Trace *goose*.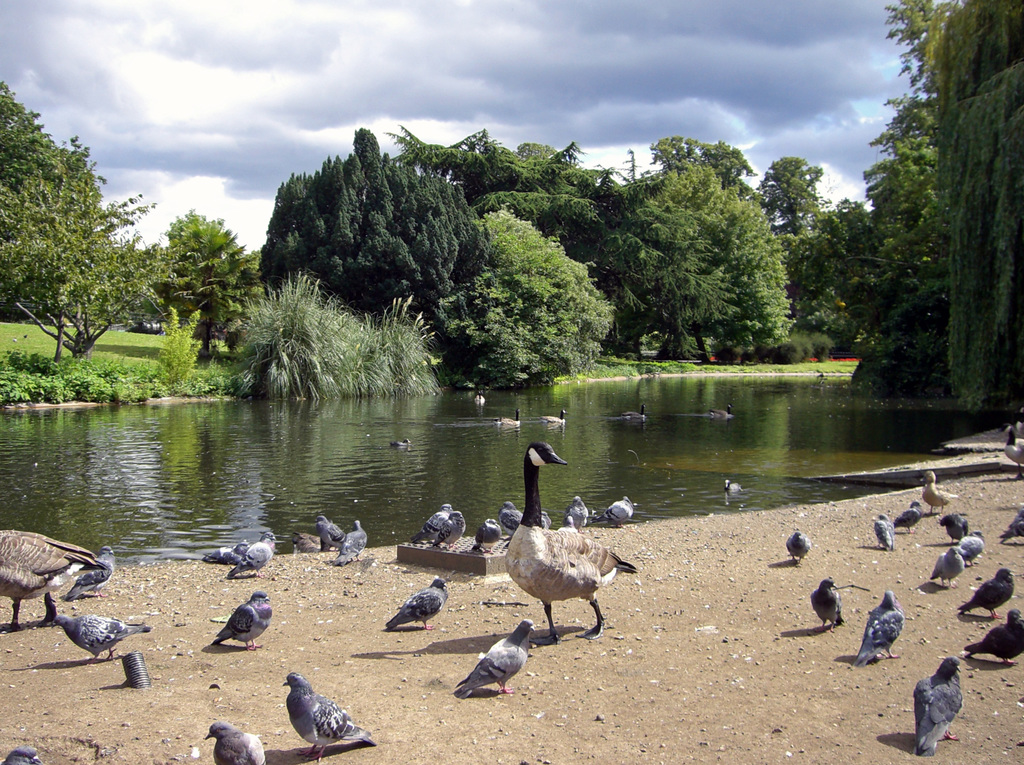
Traced to <region>708, 404, 730, 421</region>.
